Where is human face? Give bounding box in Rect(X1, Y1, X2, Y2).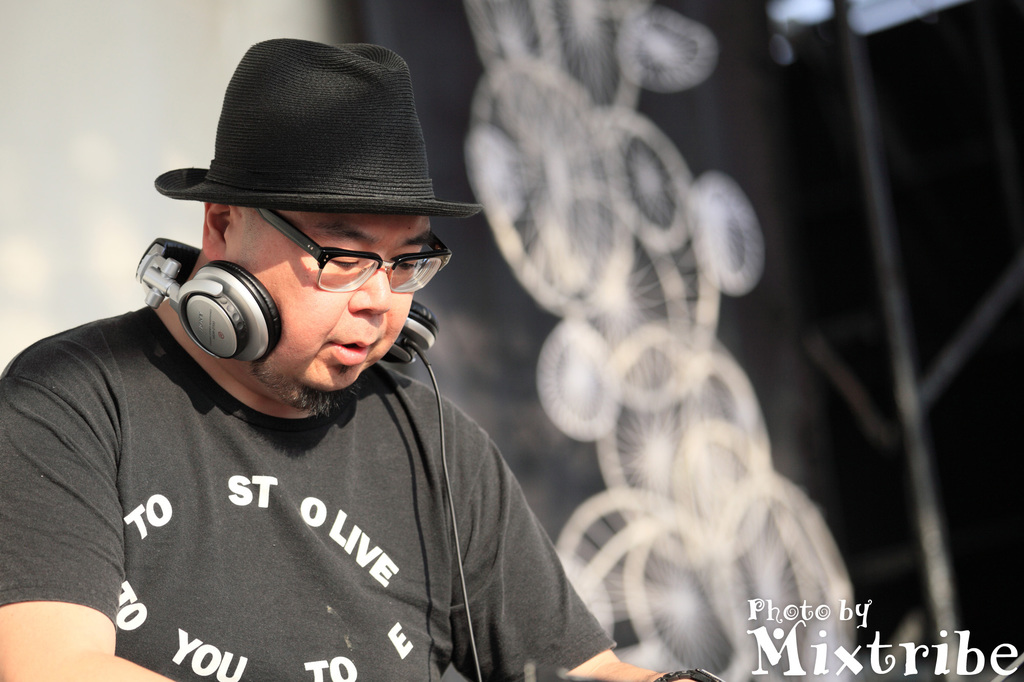
Rect(226, 216, 432, 393).
